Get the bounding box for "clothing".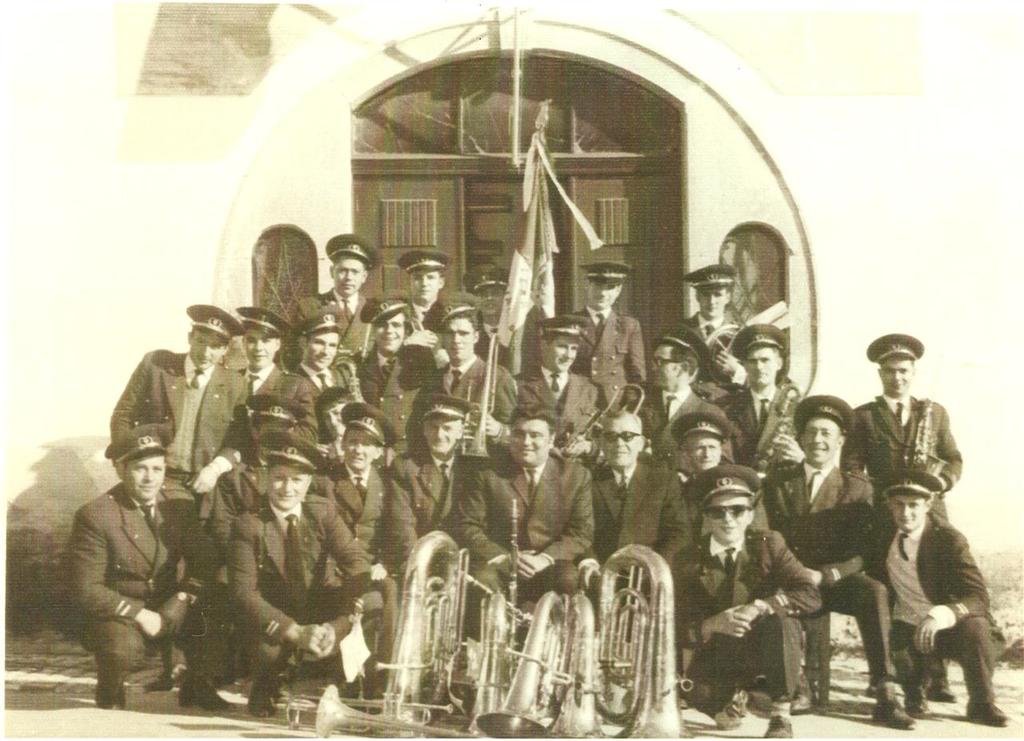
[left=662, top=531, right=829, bottom=710].
